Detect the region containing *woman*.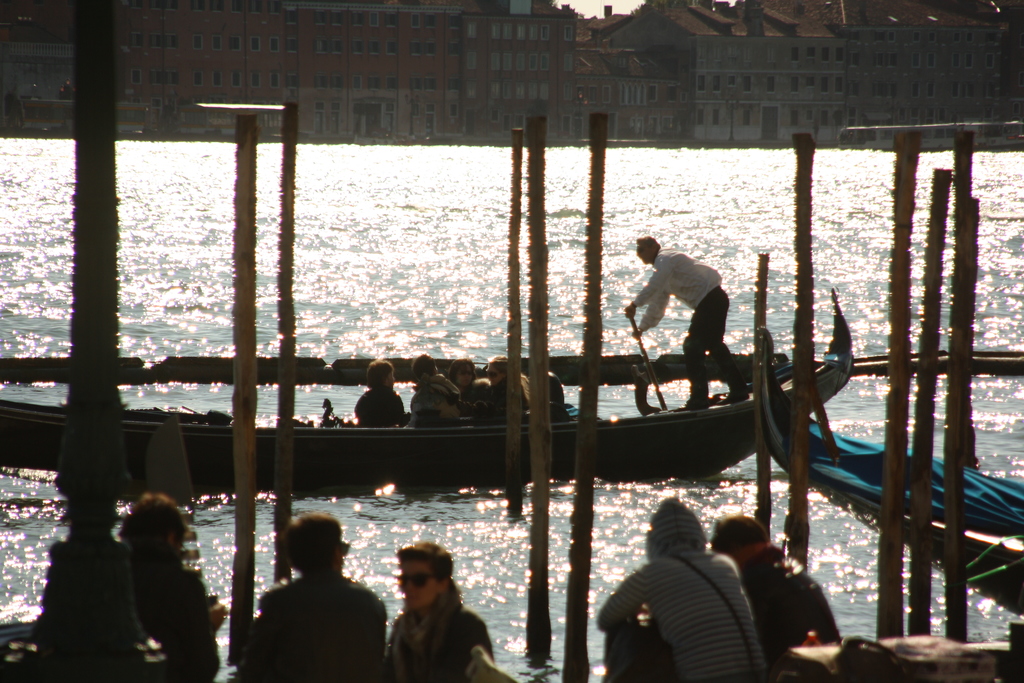
rect(365, 550, 495, 681).
